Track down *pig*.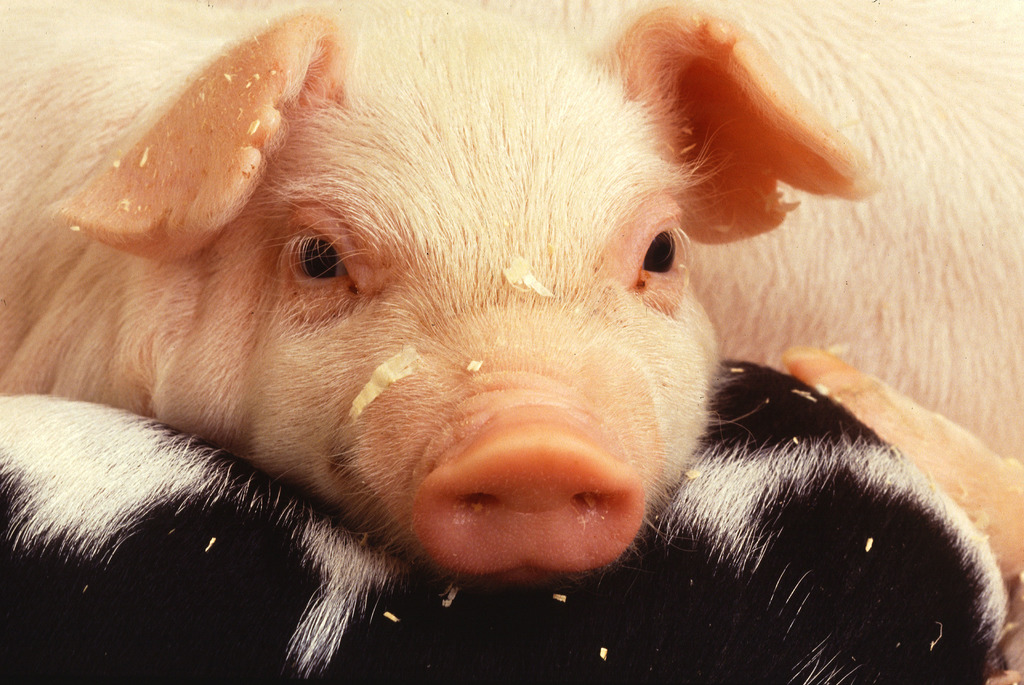
Tracked to [0, 358, 1009, 684].
